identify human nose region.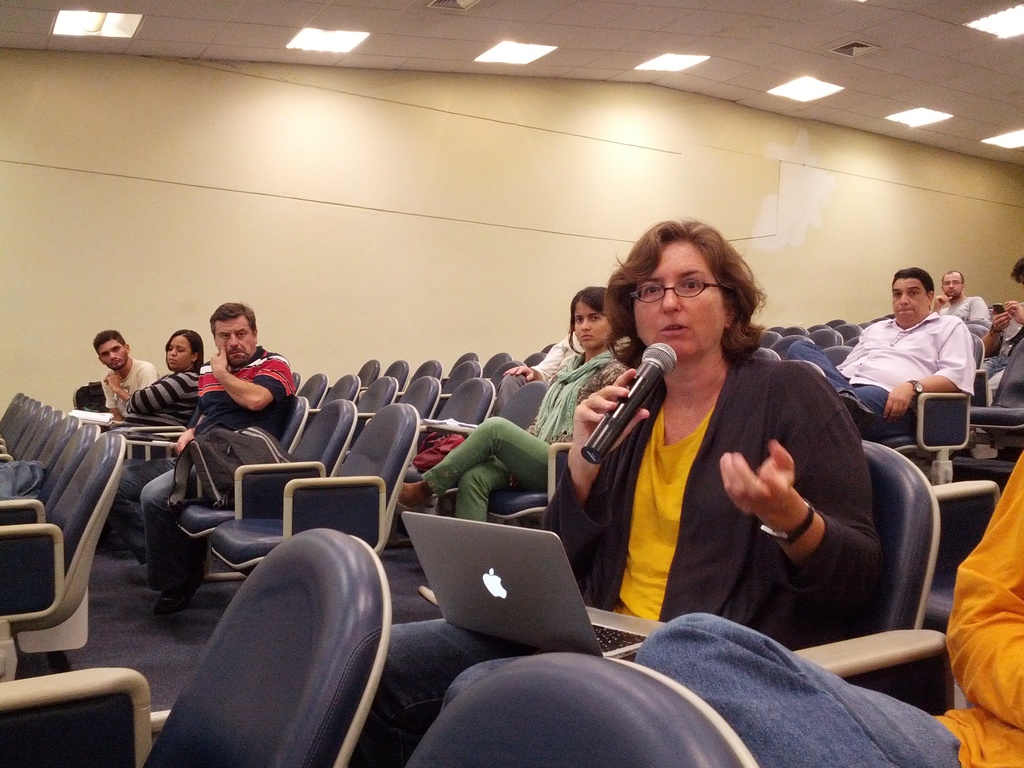
Region: x1=227, y1=333, x2=236, y2=346.
